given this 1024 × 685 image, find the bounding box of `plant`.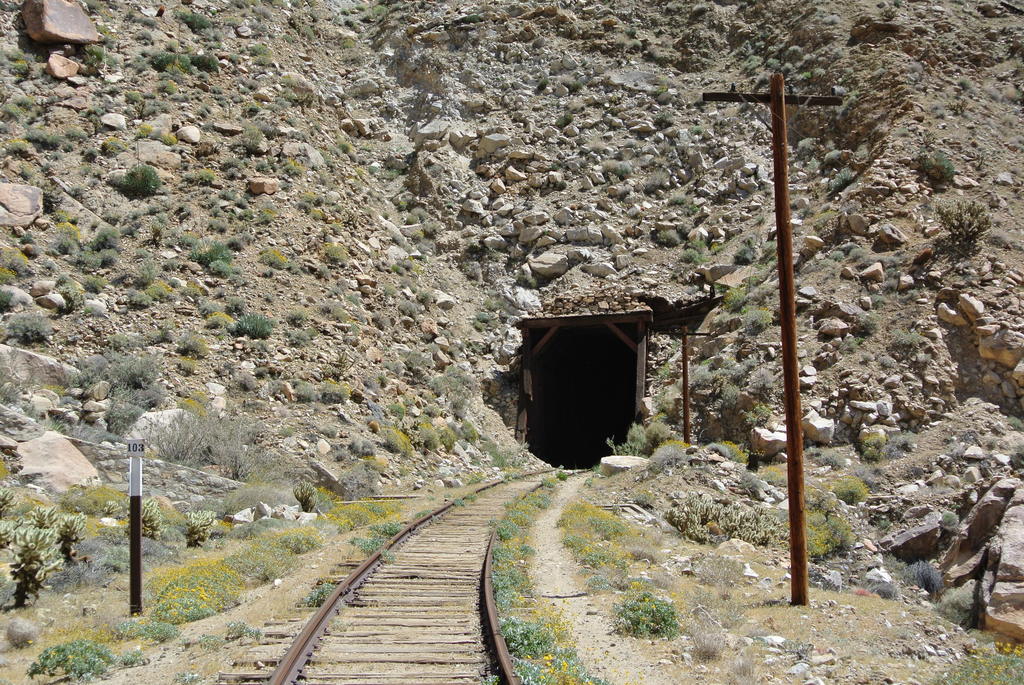
x1=538, y1=75, x2=551, y2=91.
